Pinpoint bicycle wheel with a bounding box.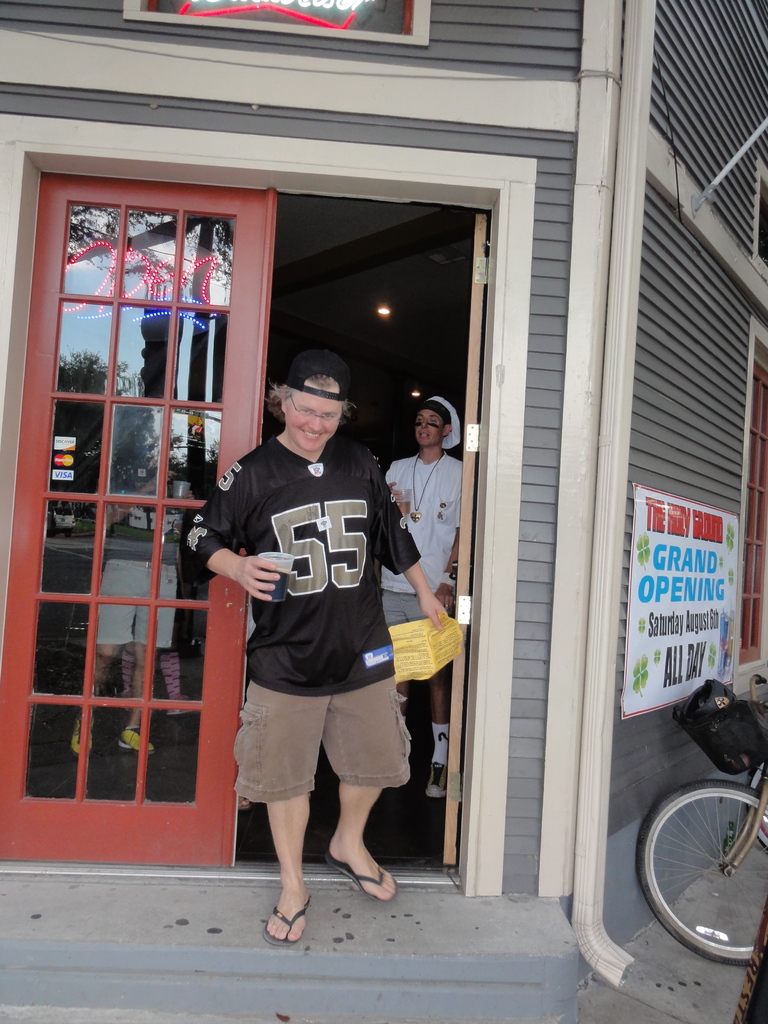
637 779 765 968.
